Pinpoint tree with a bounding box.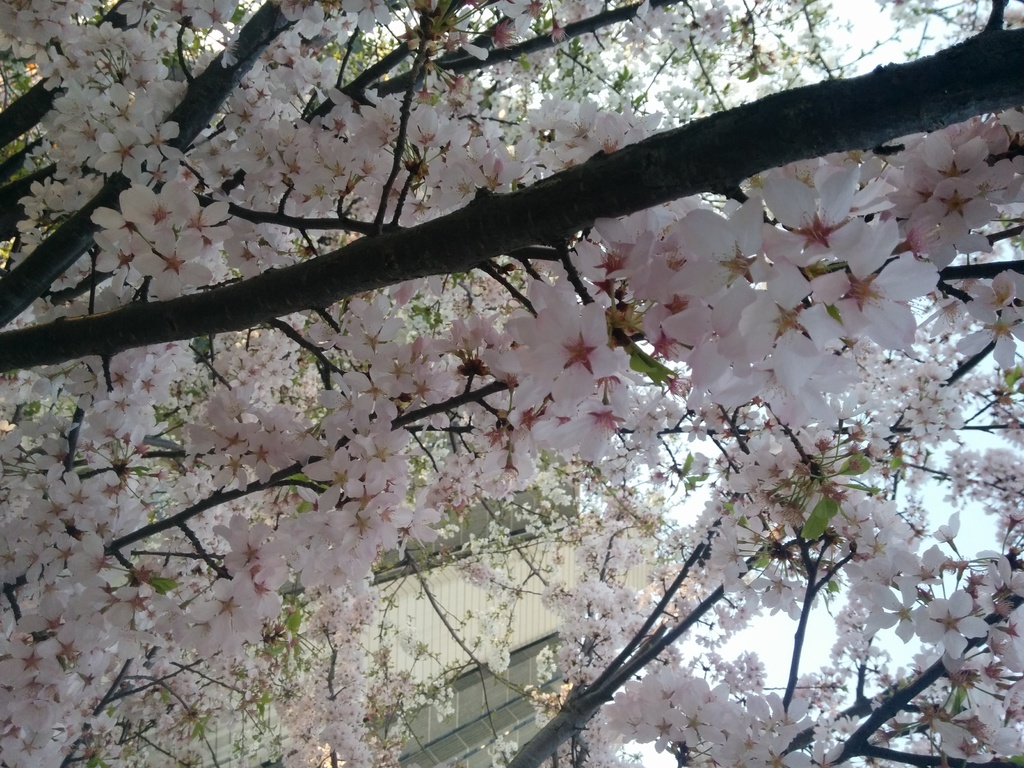
<box>0,0,1023,767</box>.
